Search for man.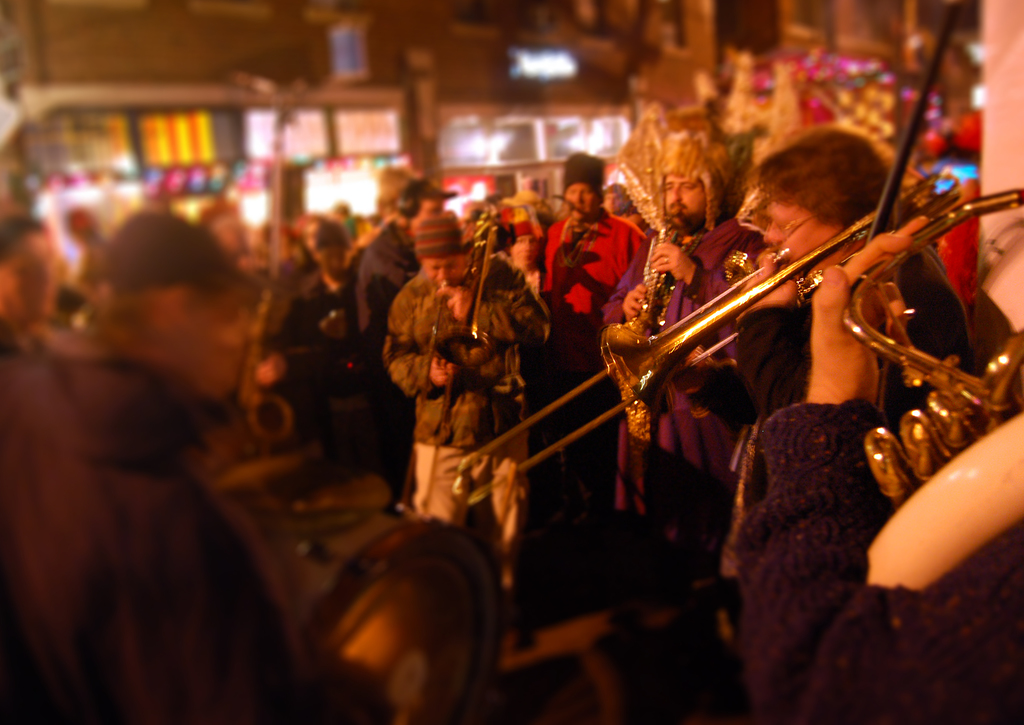
Found at <box>0,208,408,724</box>.
